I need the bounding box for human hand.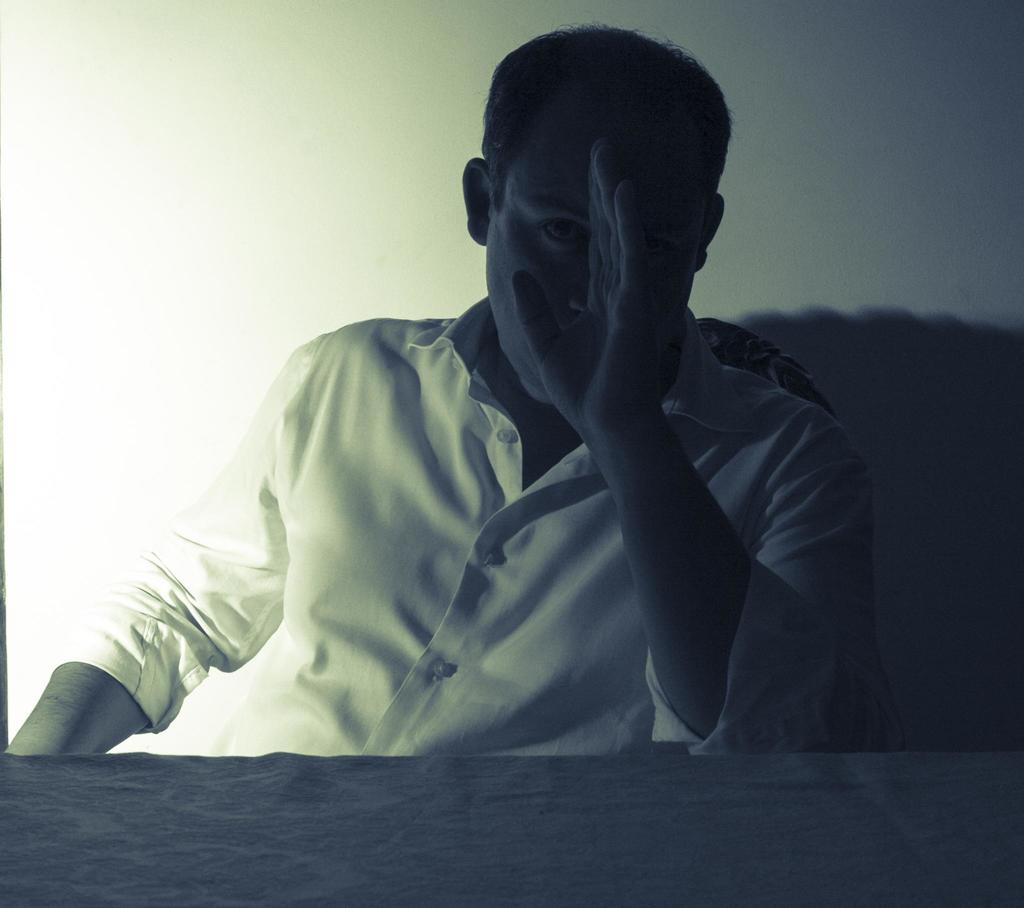
Here it is: pyautogui.locateOnScreen(516, 137, 676, 448).
